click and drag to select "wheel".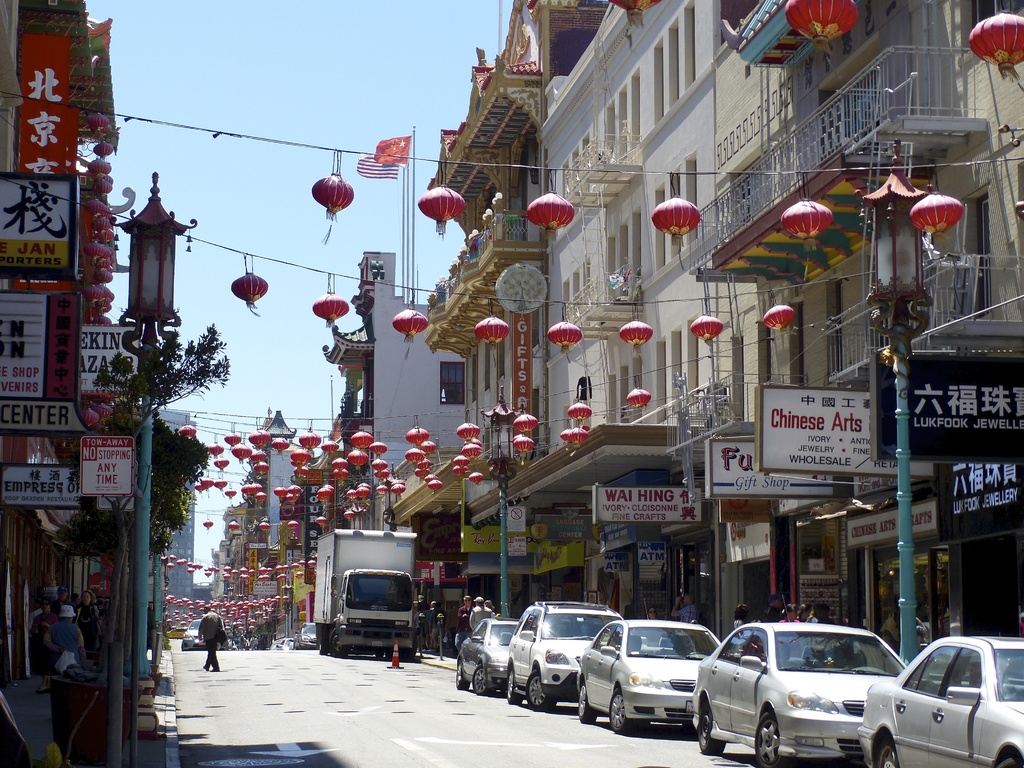
Selection: pyautogui.locateOnScreen(999, 749, 1023, 767).
